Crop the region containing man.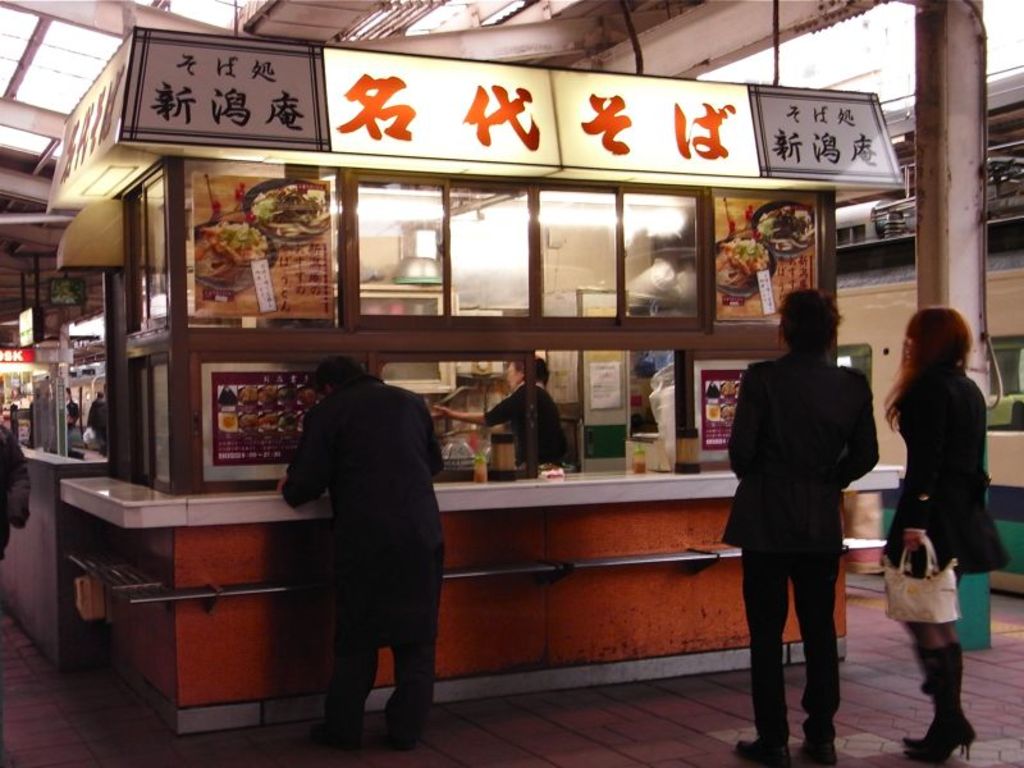
Crop region: BBox(264, 337, 457, 750).
